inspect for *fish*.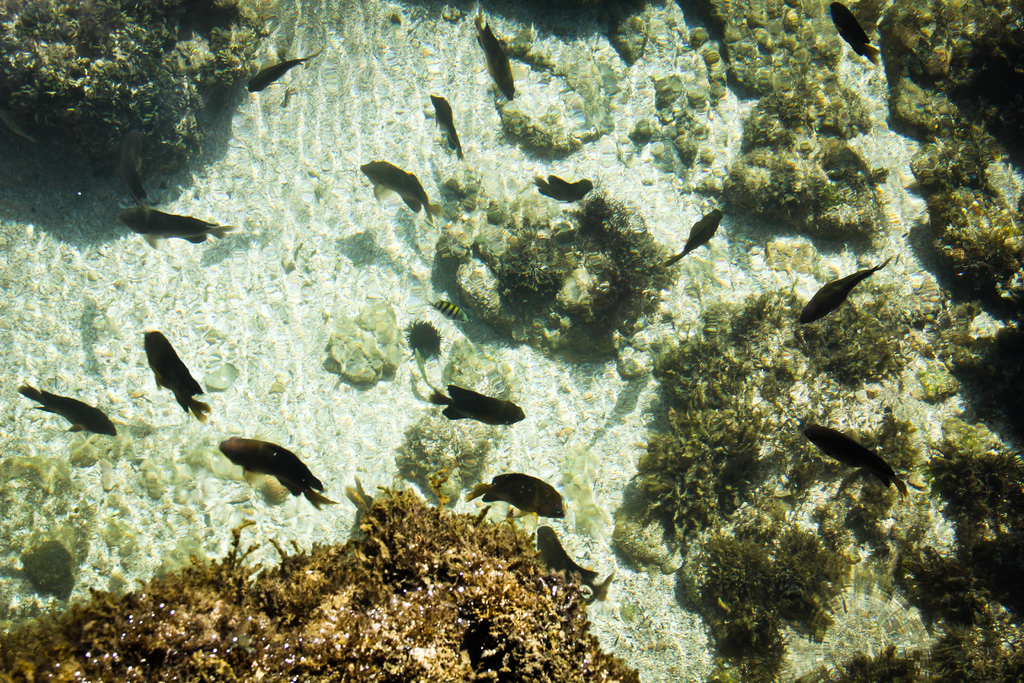
Inspection: 800, 259, 884, 326.
